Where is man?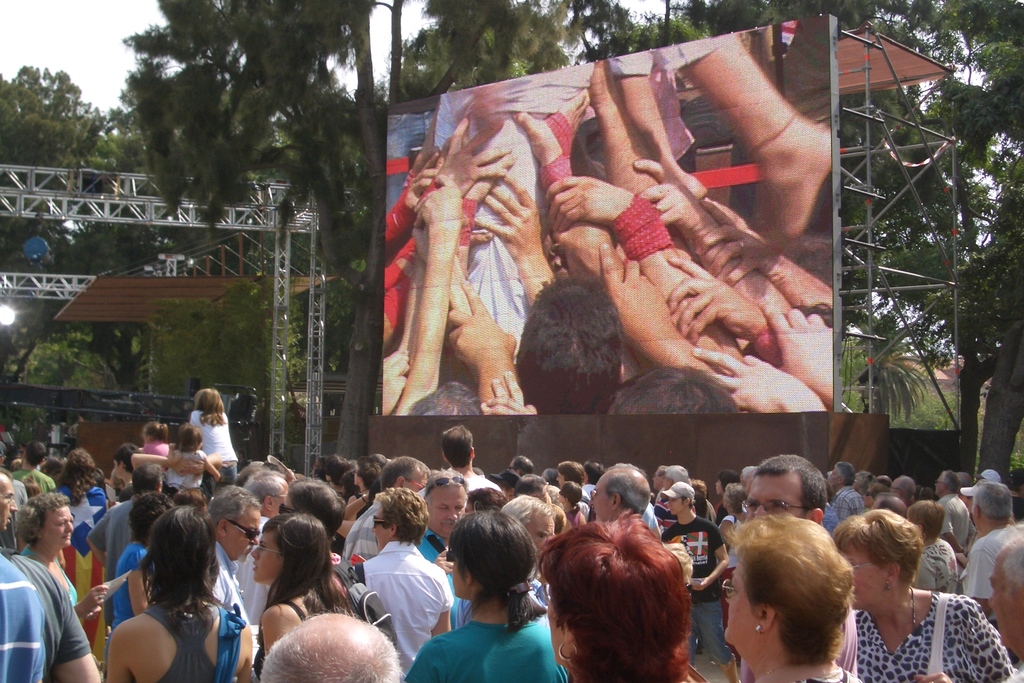
region(644, 461, 701, 537).
